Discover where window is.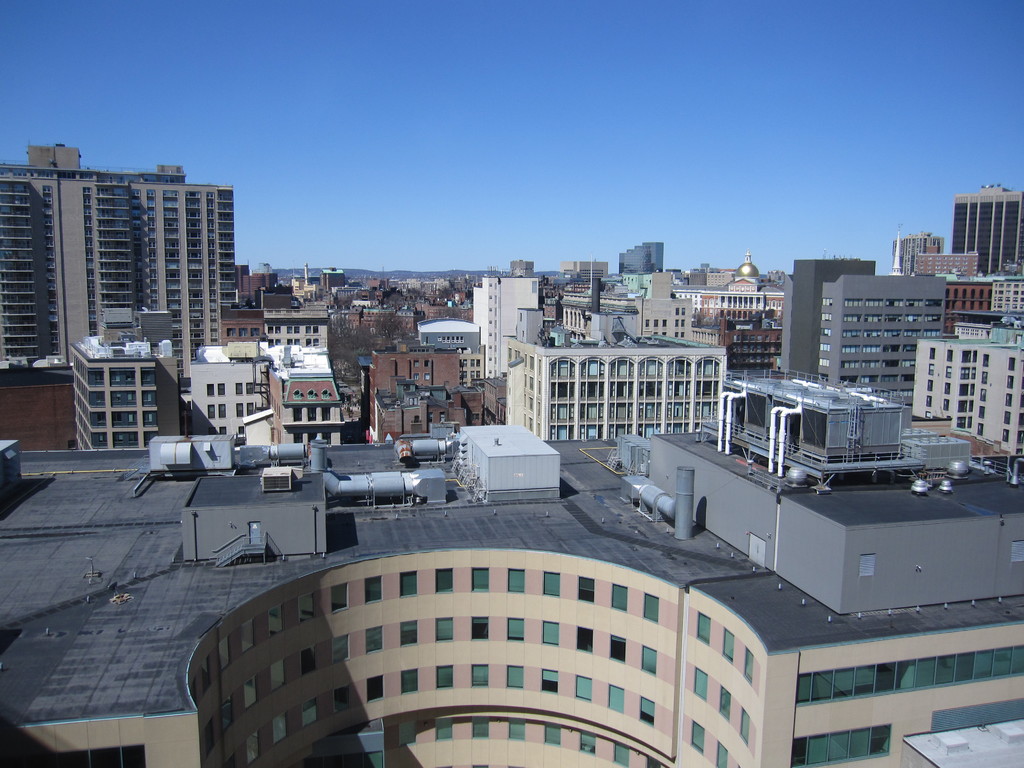
Discovered at locate(470, 662, 489, 687).
